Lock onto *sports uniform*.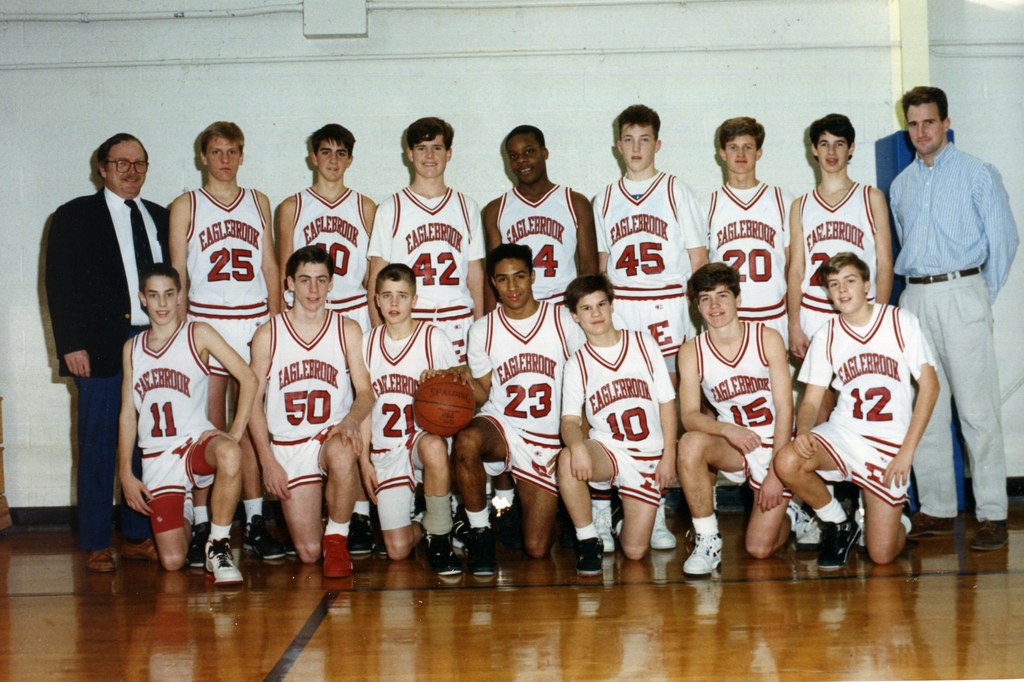
Locked: (x1=132, y1=328, x2=246, y2=582).
